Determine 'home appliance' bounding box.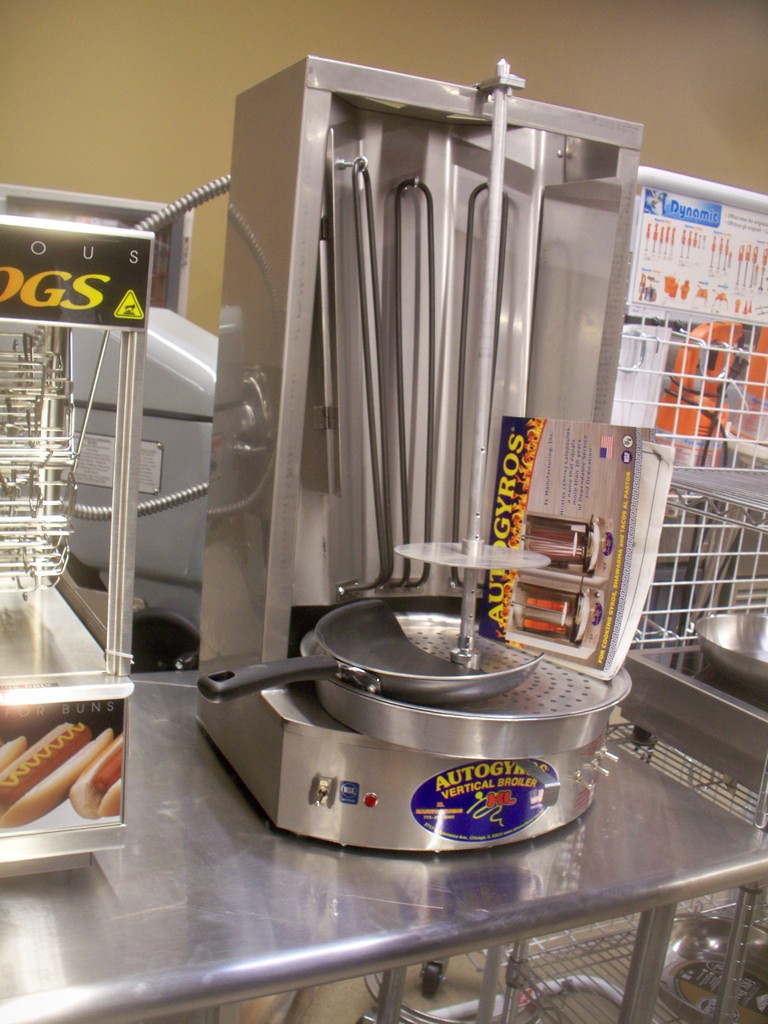
Determined: [left=0, top=213, right=154, bottom=886].
